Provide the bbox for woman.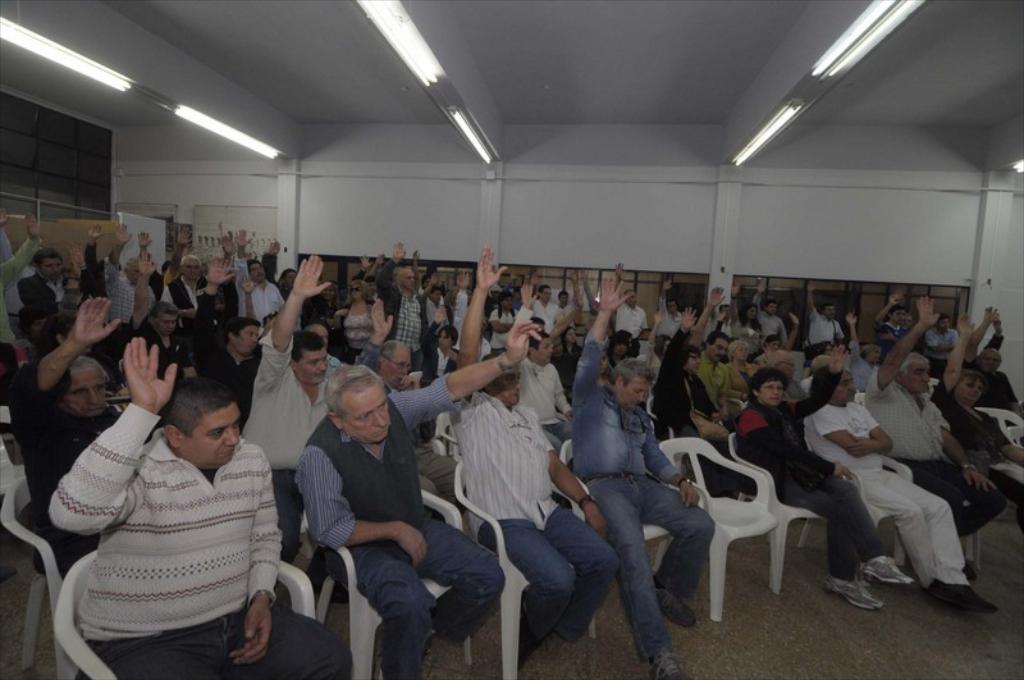
490/289/521/351.
